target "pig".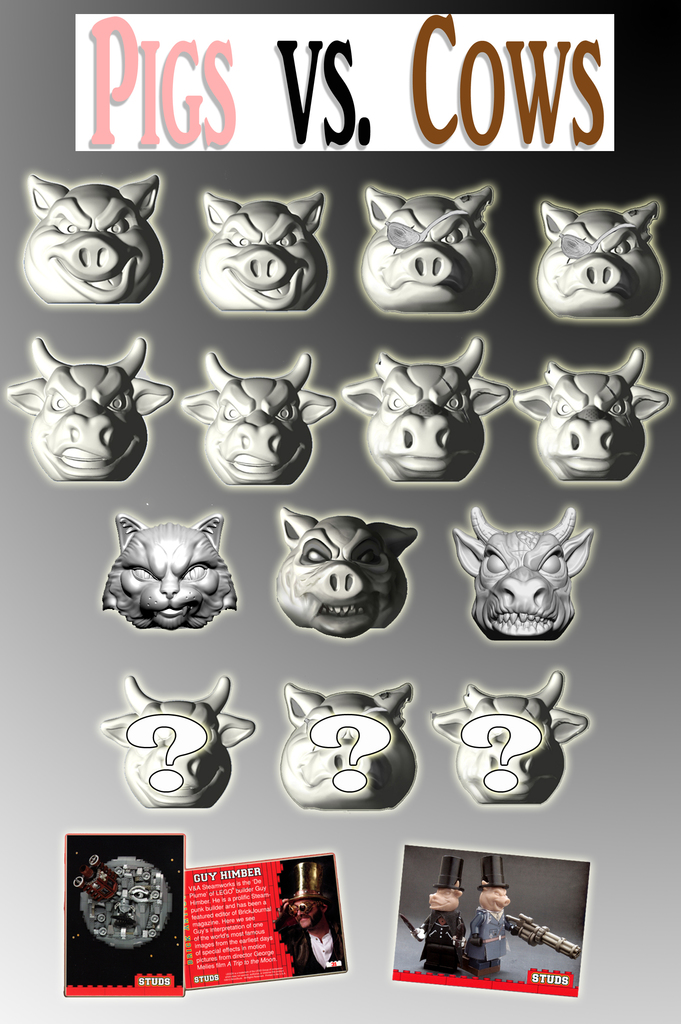
Target region: l=511, t=346, r=670, b=479.
